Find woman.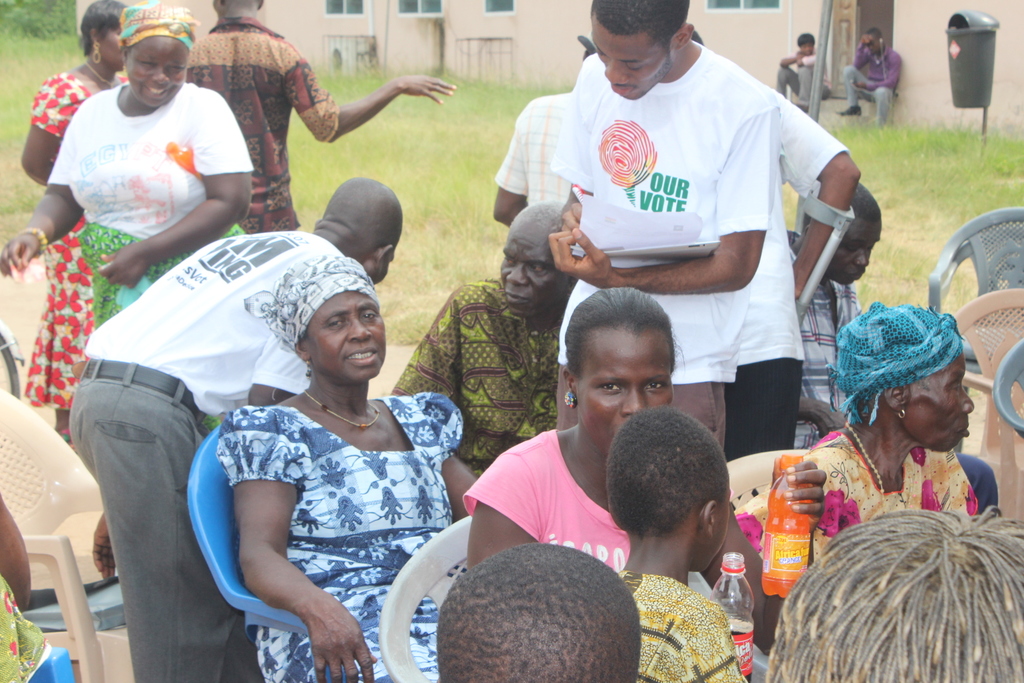
<bbox>5, 0, 250, 347</bbox>.
